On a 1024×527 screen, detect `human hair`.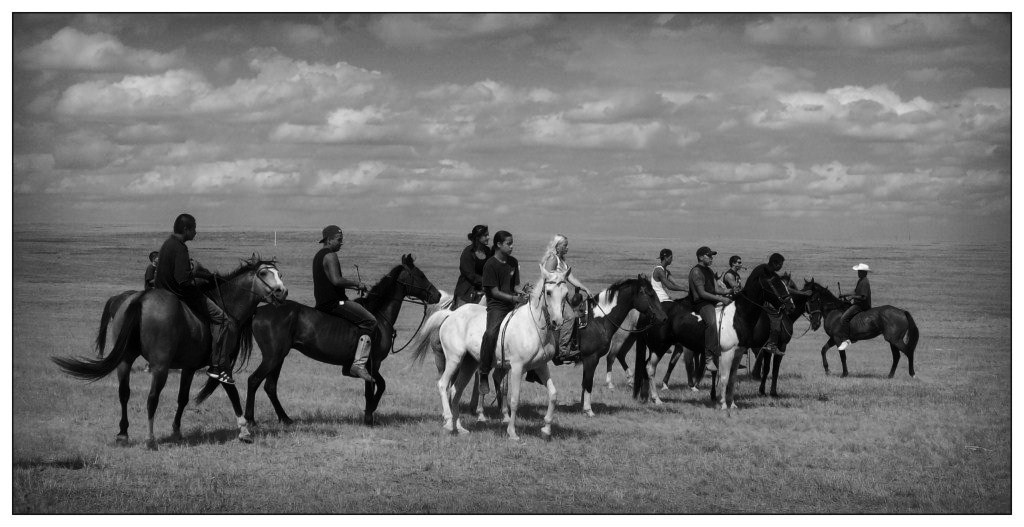
select_region(542, 232, 562, 256).
